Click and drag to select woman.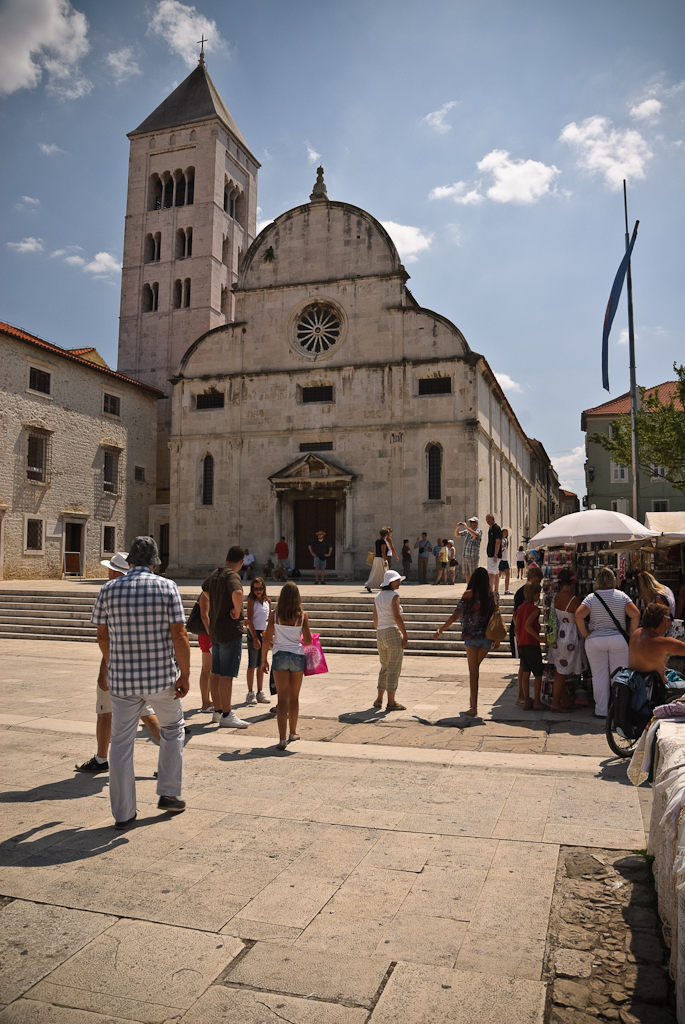
Selection: [x1=546, y1=572, x2=582, y2=707].
